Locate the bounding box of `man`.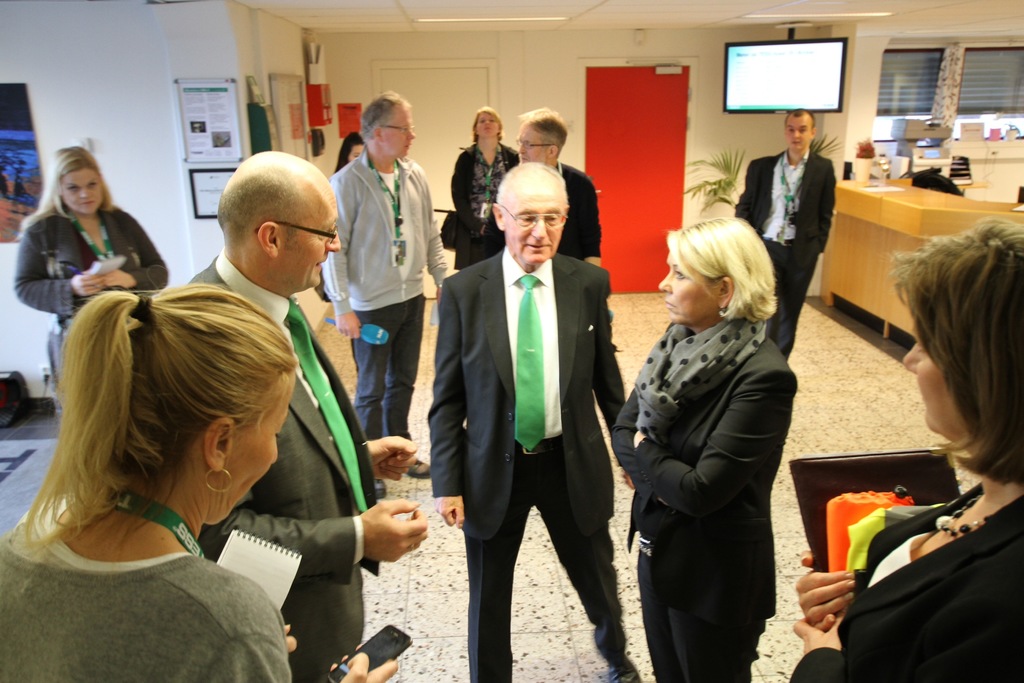
Bounding box: (left=321, top=86, right=454, bottom=498).
